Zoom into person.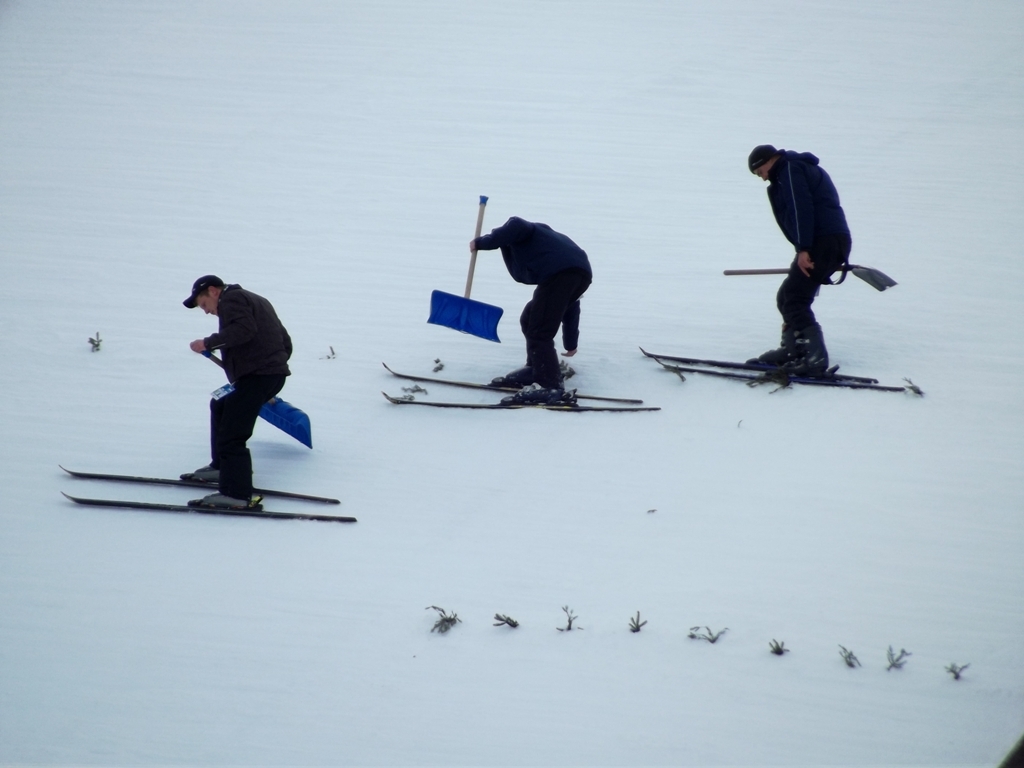
Zoom target: locate(746, 144, 852, 369).
